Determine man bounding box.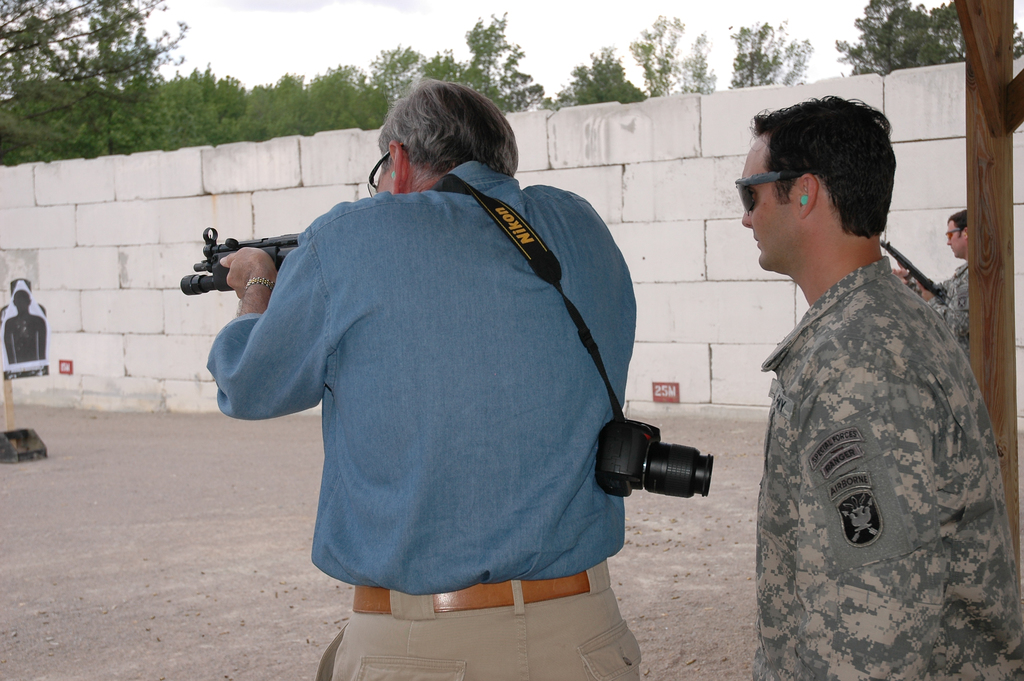
Determined: Rect(896, 209, 965, 366).
